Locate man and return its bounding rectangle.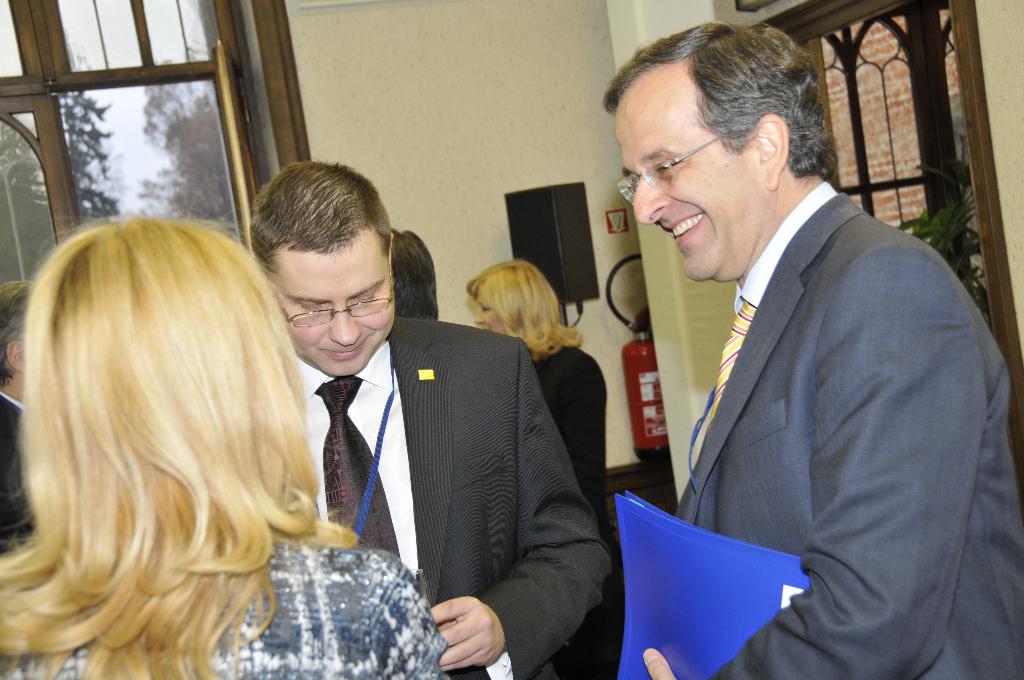
609:33:1004:665.
